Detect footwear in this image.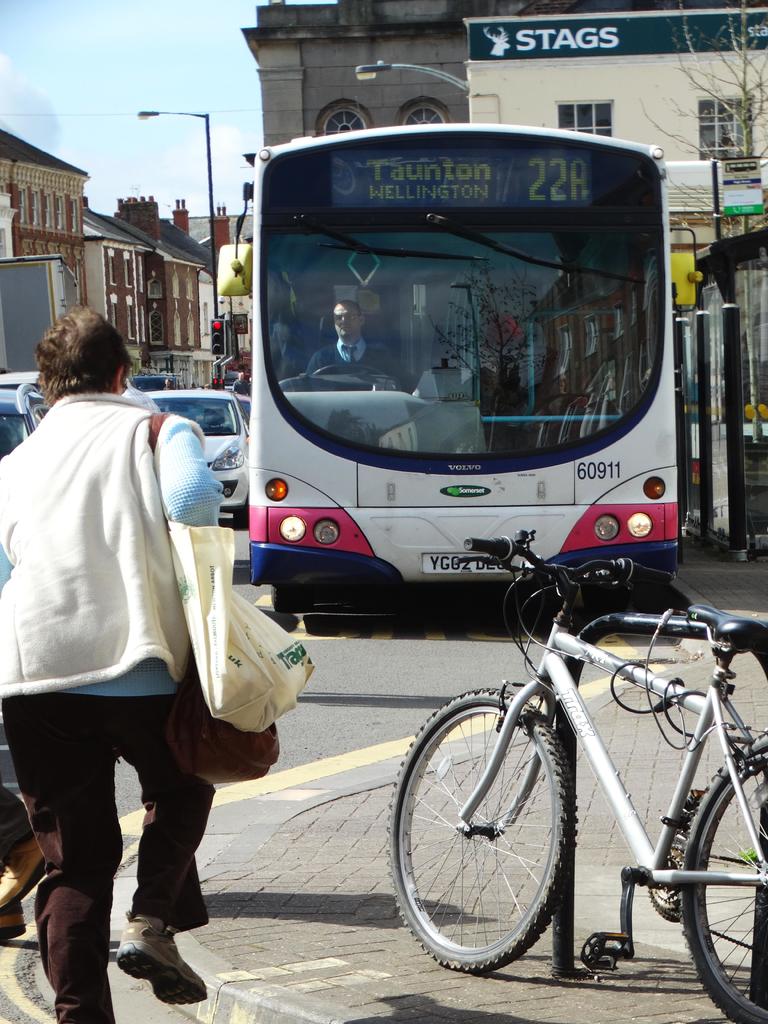
Detection: 0/829/47/903.
